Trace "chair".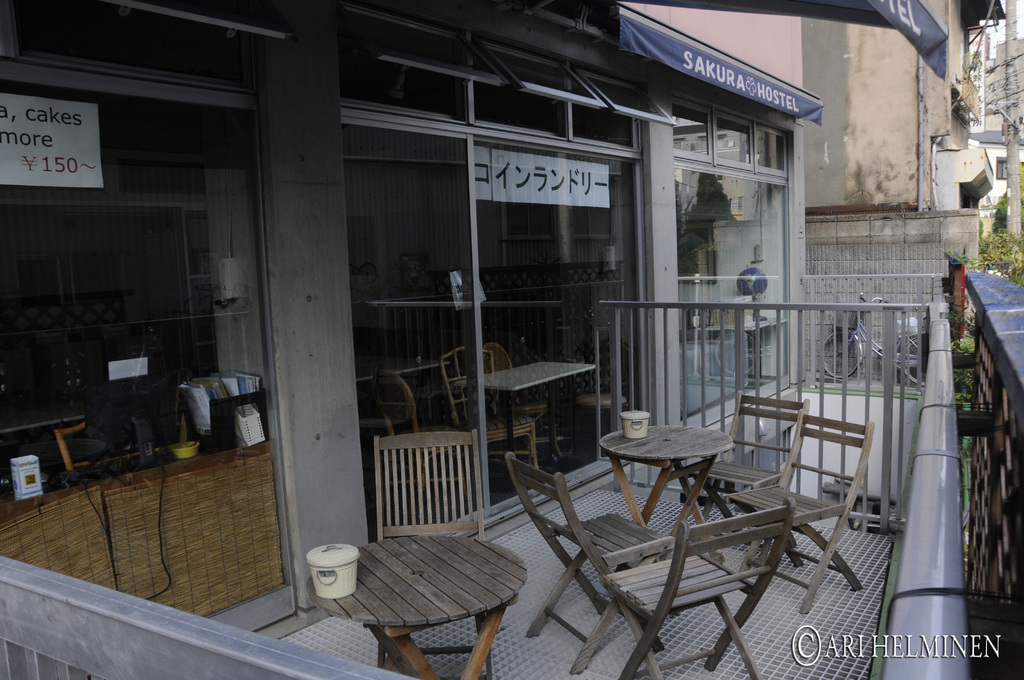
Traced to crop(598, 465, 799, 667).
